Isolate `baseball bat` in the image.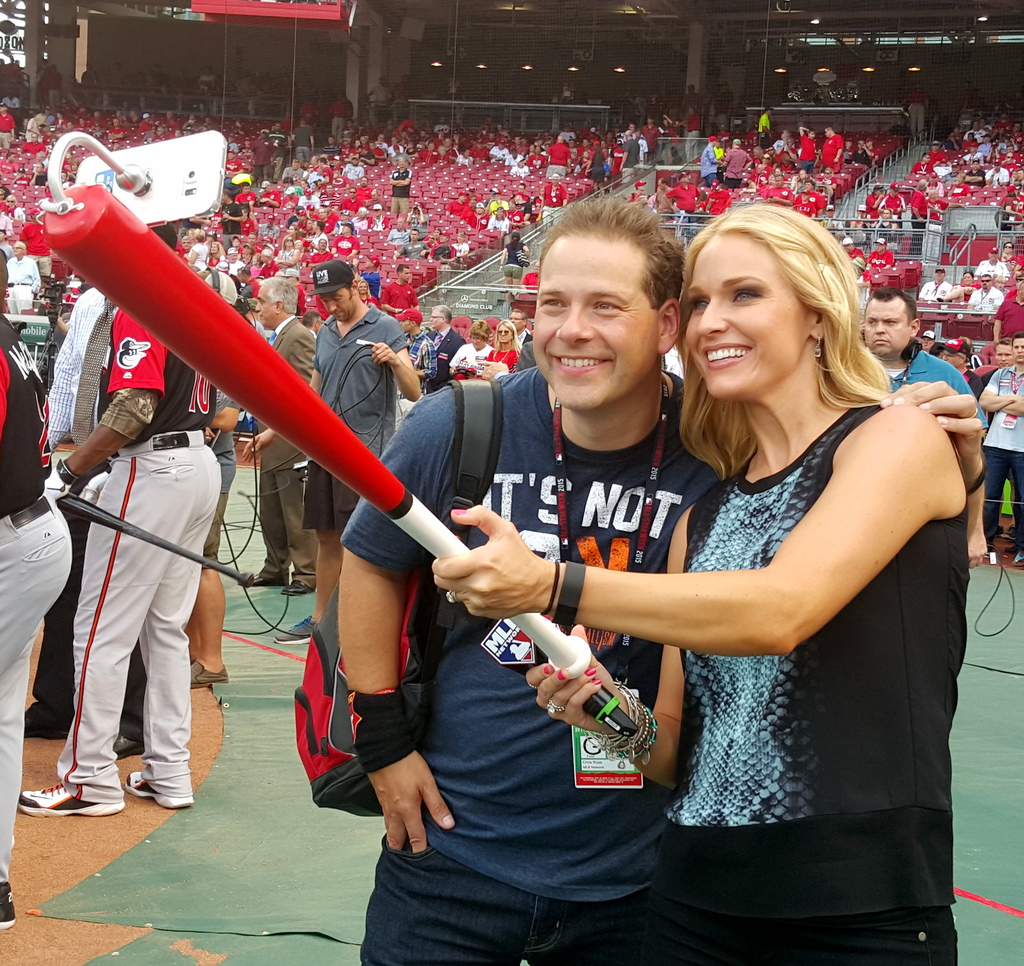
Isolated region: (34, 489, 255, 585).
